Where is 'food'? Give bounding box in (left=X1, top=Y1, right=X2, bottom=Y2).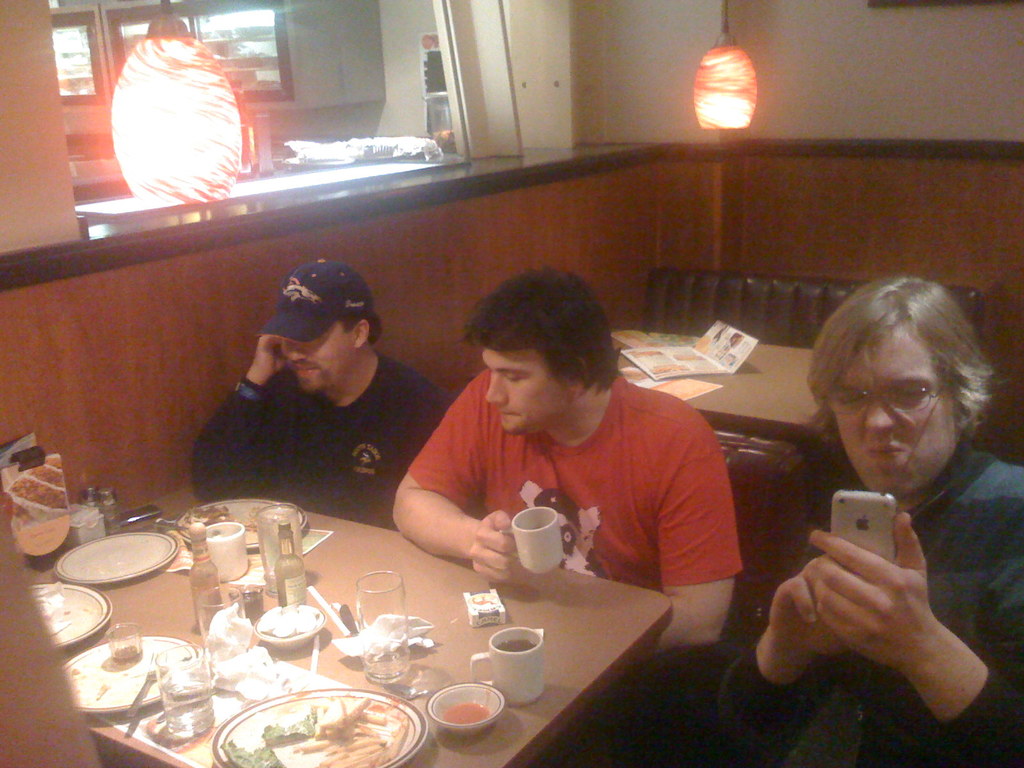
(left=439, top=698, right=493, bottom=727).
